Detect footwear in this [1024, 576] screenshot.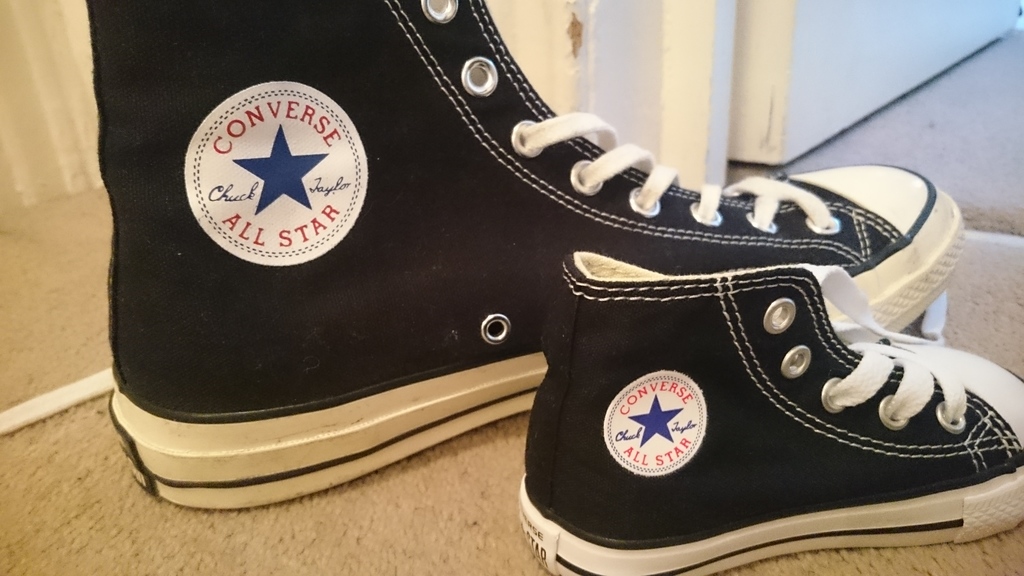
Detection: (68,32,1016,533).
